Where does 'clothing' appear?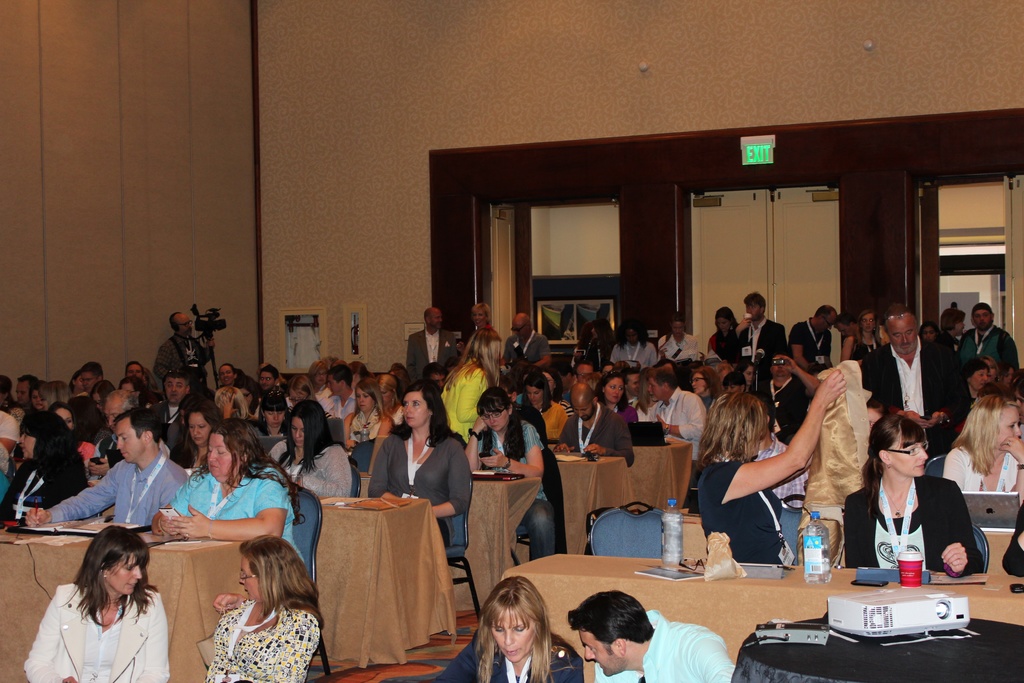
Appears at (x1=589, y1=616, x2=740, y2=682).
